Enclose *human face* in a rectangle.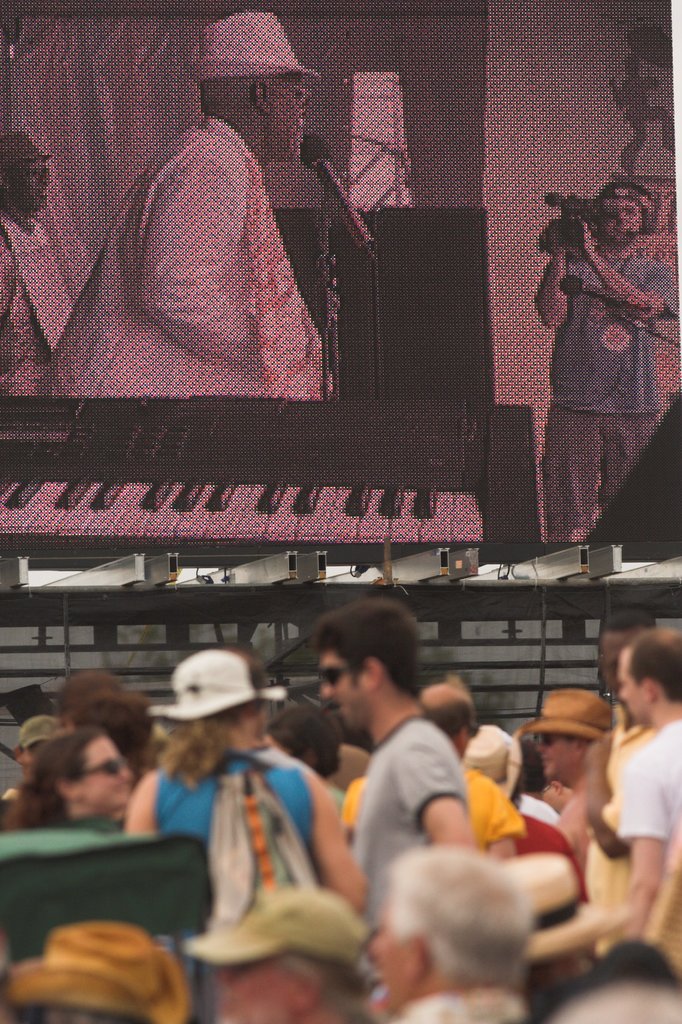
box=[265, 70, 307, 163].
